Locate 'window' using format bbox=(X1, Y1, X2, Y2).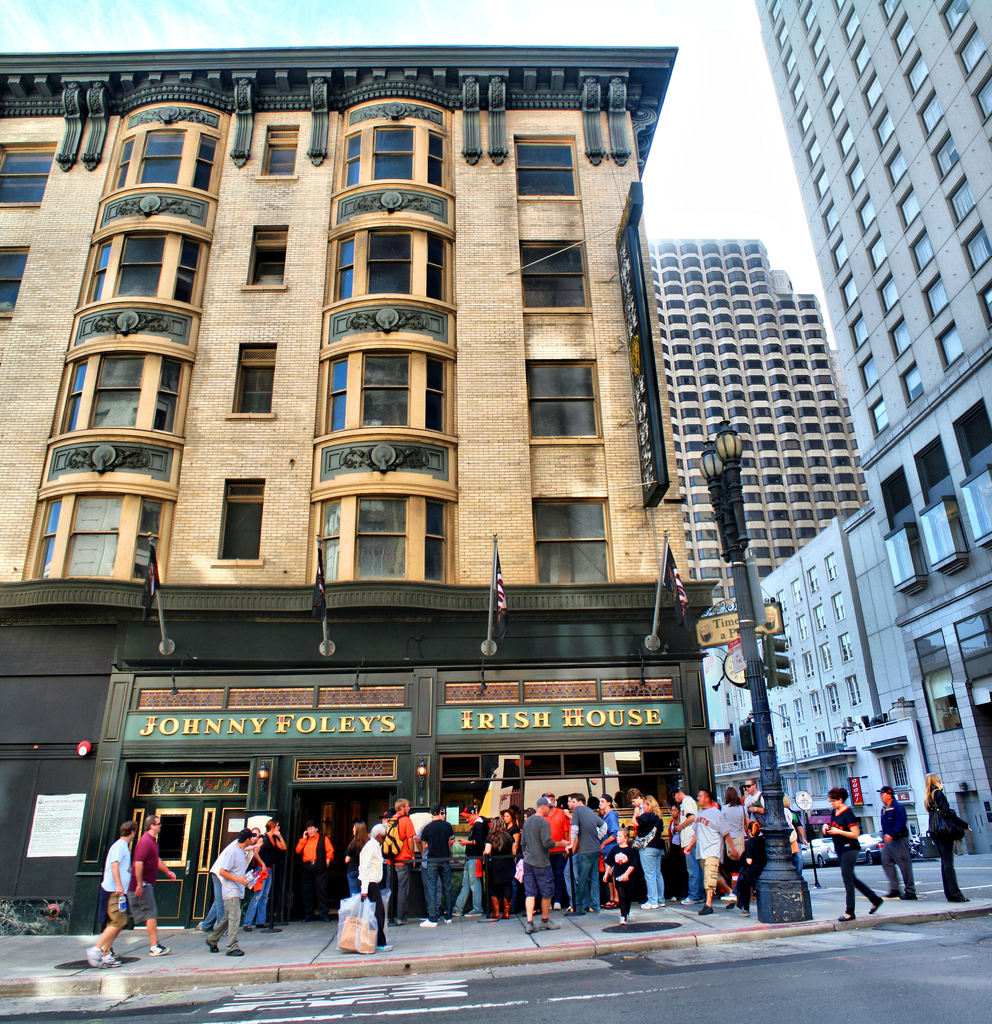
bbox=(838, 113, 863, 156).
